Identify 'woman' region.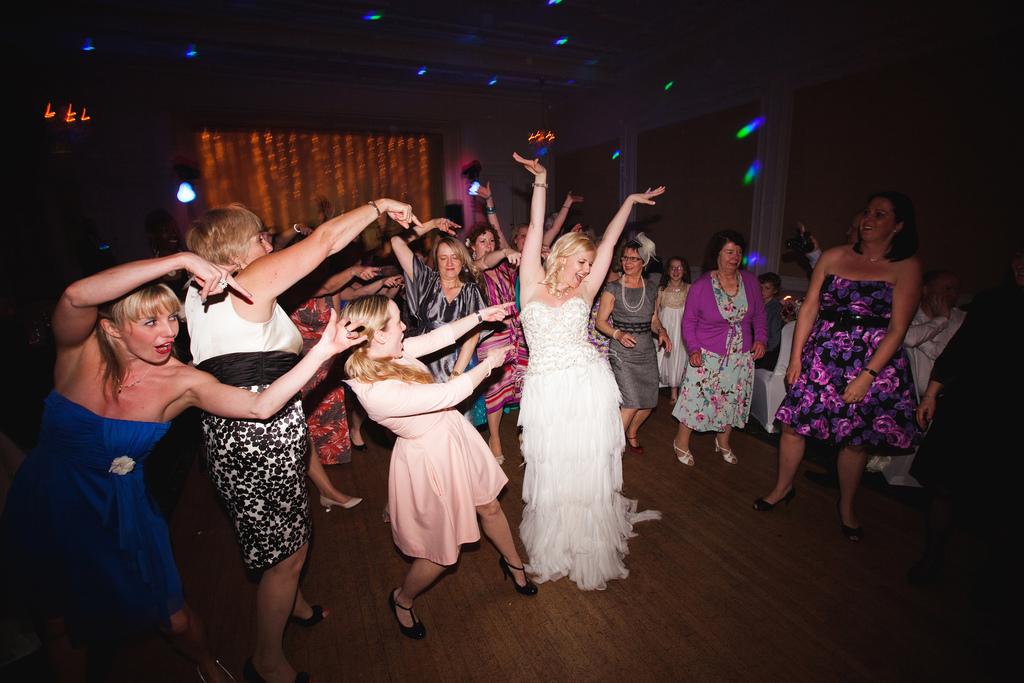
Region: 163,199,422,682.
